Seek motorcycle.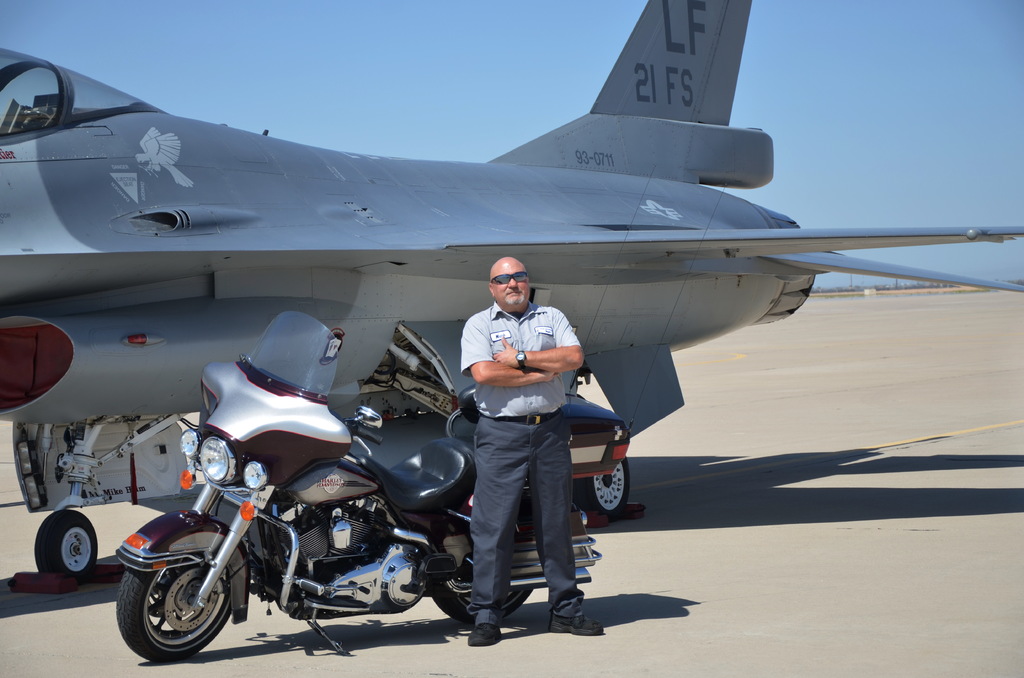
{"x1": 127, "y1": 317, "x2": 564, "y2": 675}.
